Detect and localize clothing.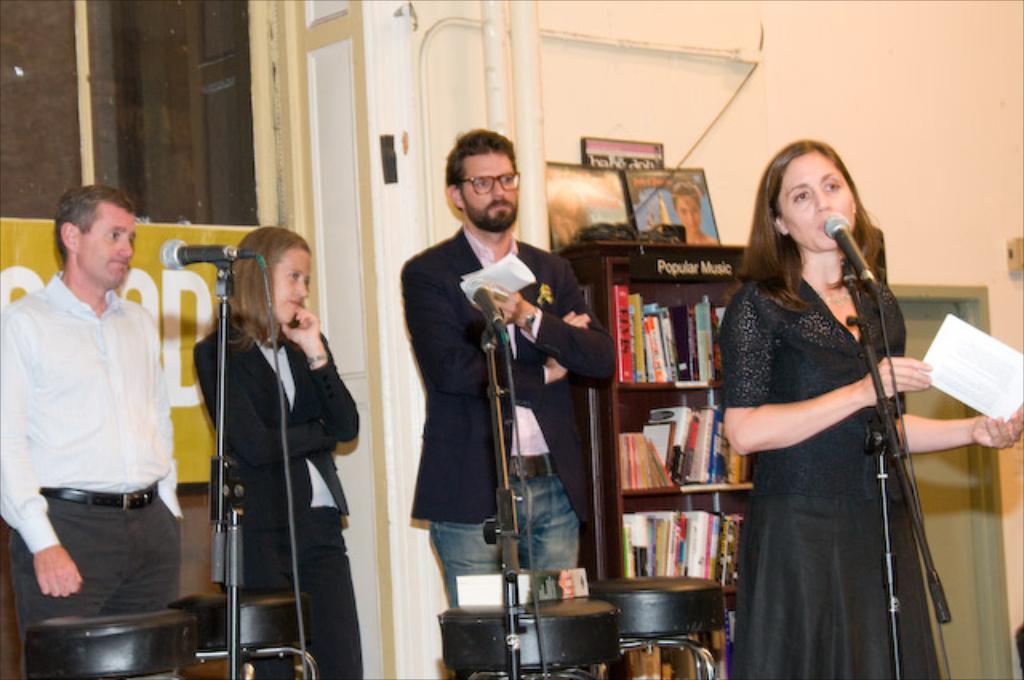
Localized at <region>192, 320, 358, 678</region>.
